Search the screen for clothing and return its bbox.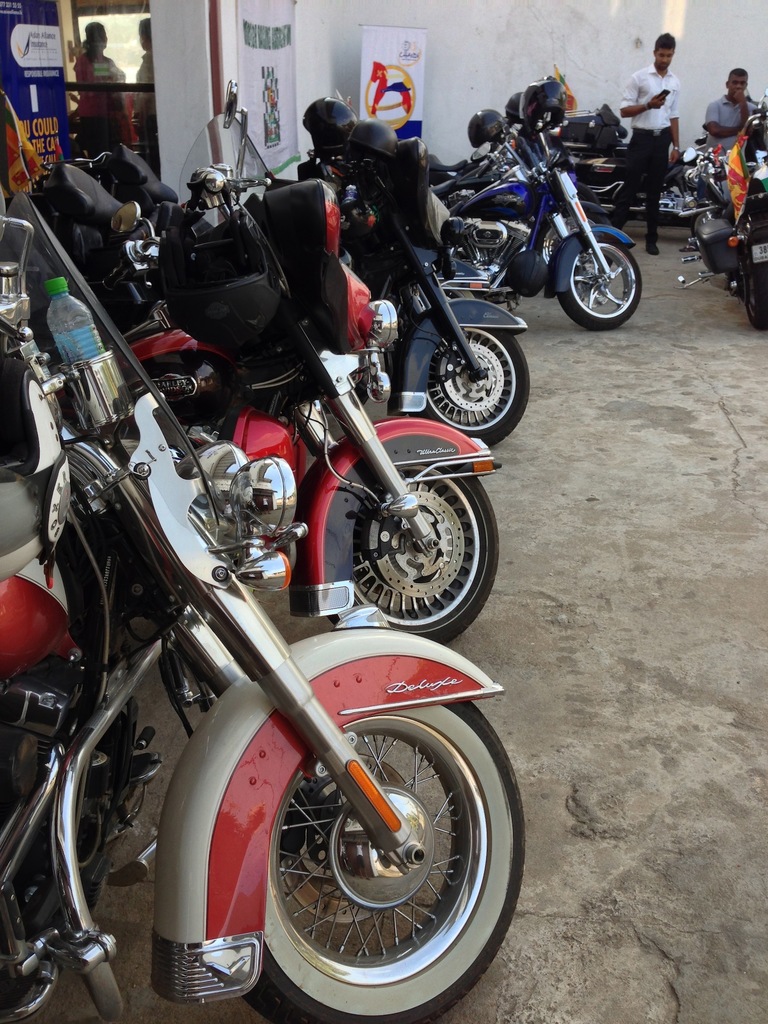
Found: x1=705 y1=95 x2=751 y2=144.
